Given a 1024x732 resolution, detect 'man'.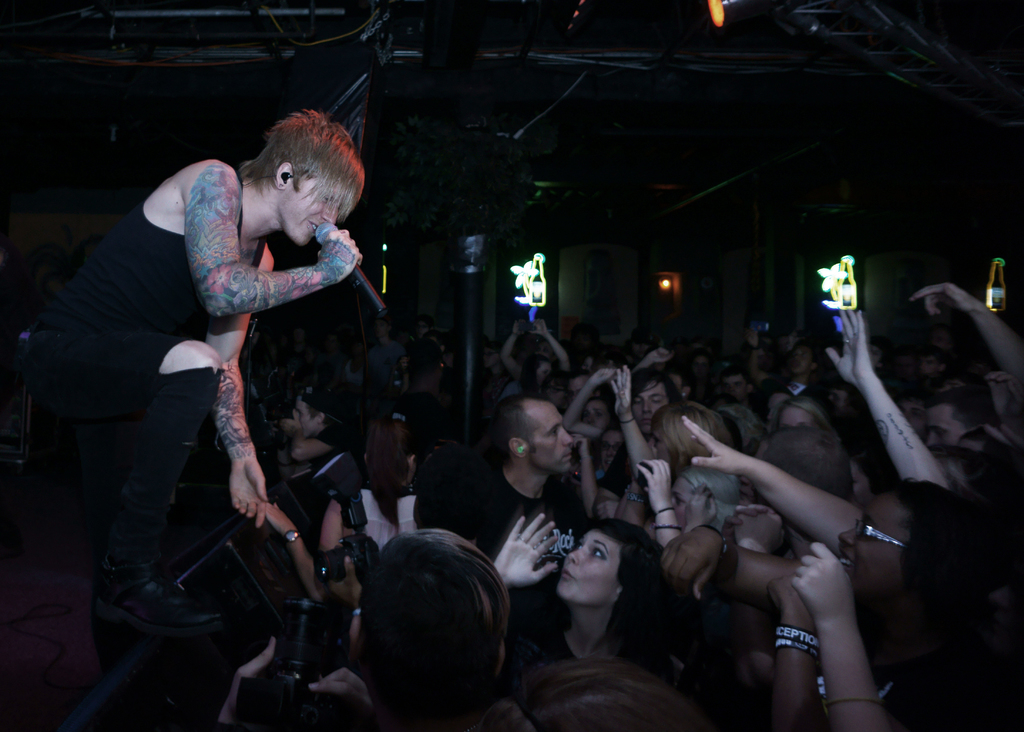
detection(723, 366, 758, 402).
